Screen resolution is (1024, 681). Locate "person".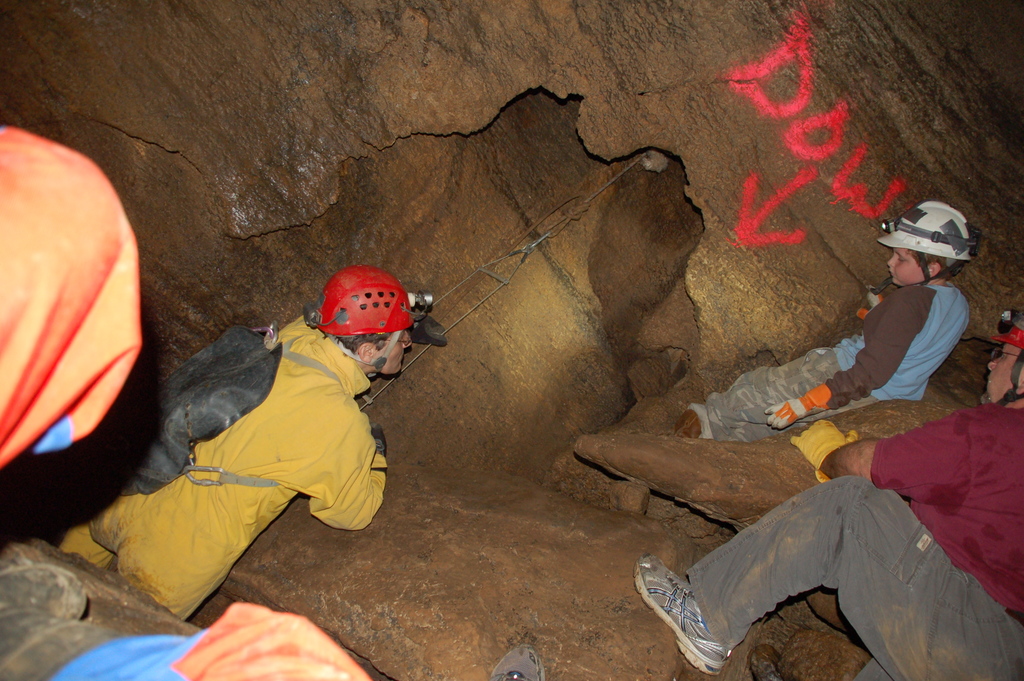
<bbox>692, 197, 977, 447</bbox>.
